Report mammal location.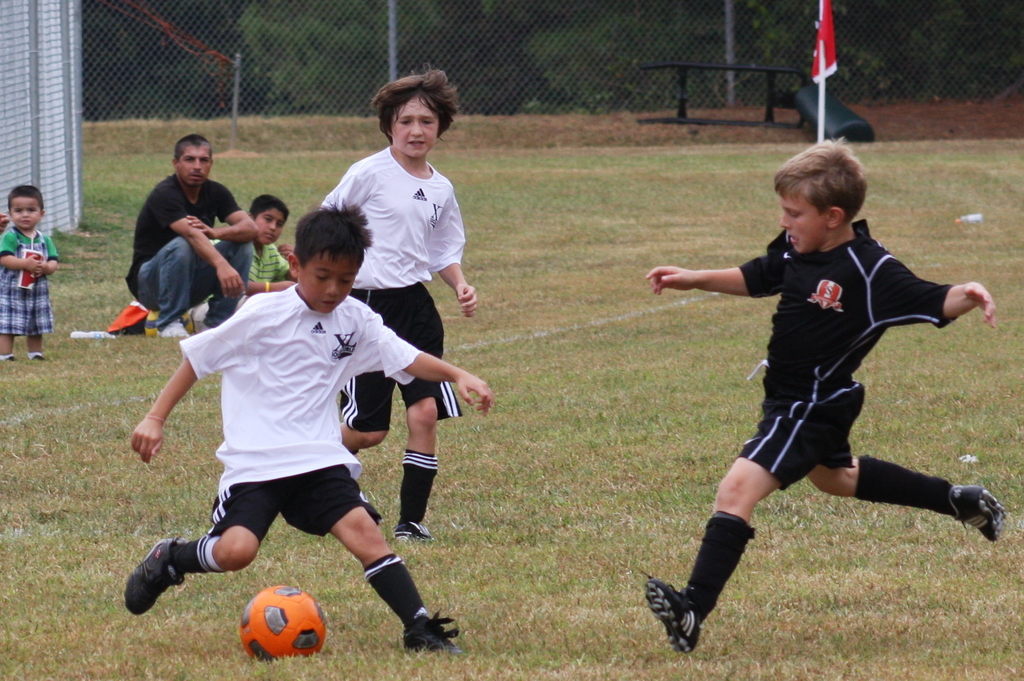
Report: x1=249 y1=195 x2=298 y2=299.
